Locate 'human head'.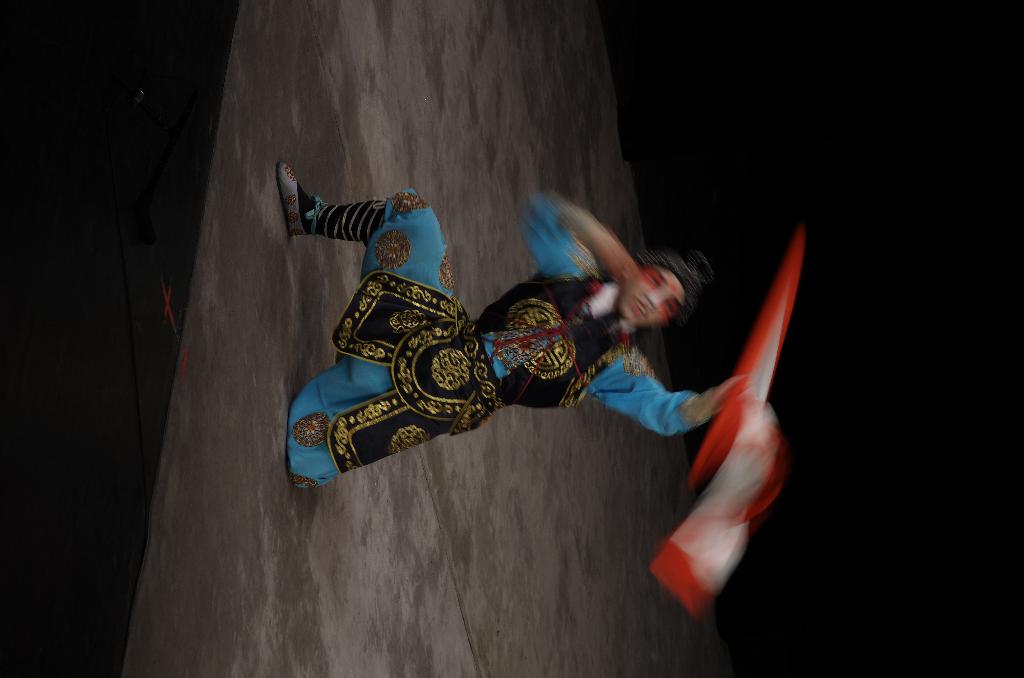
Bounding box: (614, 252, 713, 330).
